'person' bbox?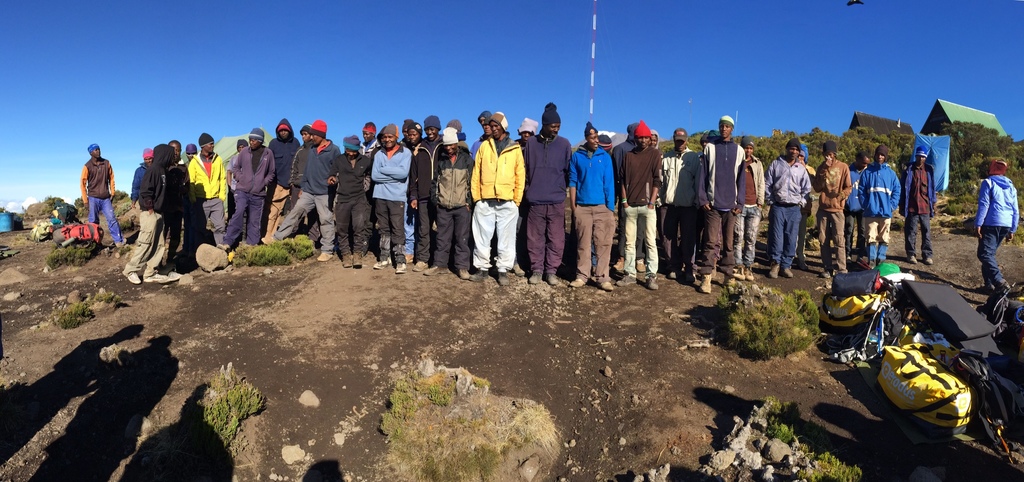
crop(213, 141, 247, 220)
